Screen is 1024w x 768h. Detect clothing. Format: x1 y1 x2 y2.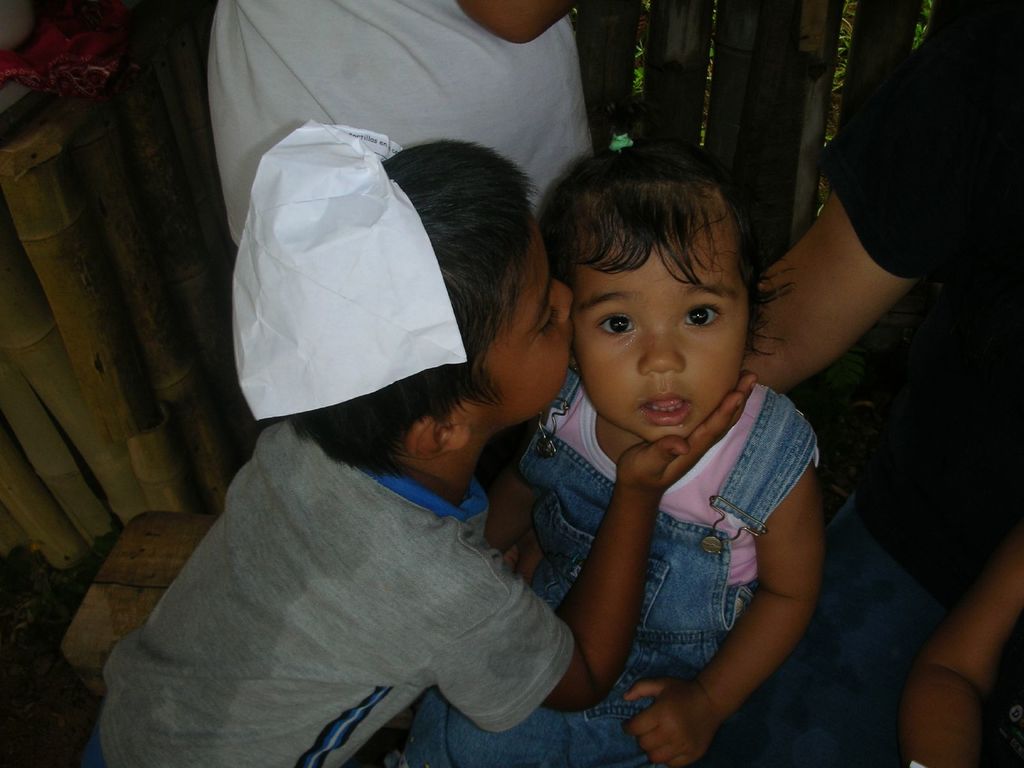
463 368 824 767.
